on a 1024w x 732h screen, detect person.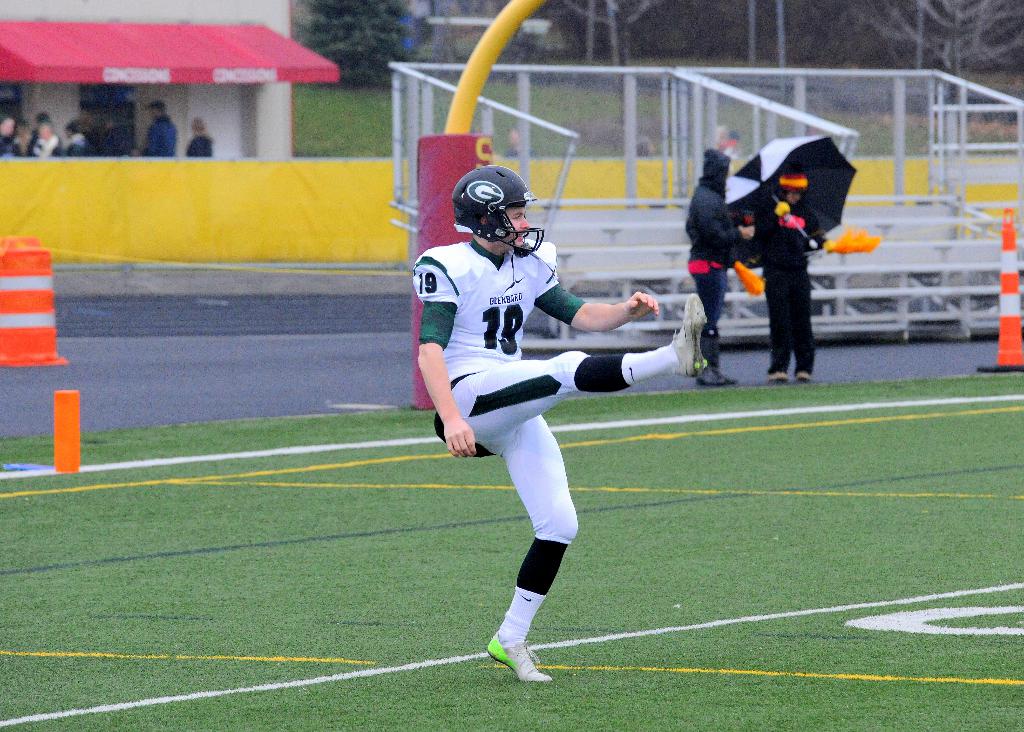
left=190, top=115, right=216, bottom=155.
